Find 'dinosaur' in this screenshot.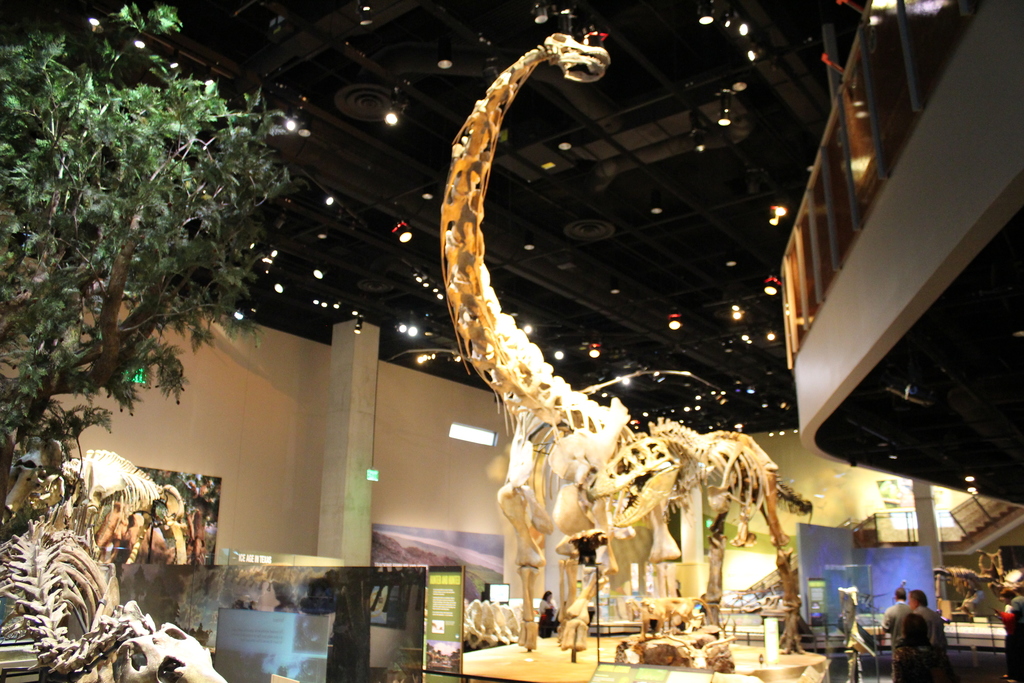
The bounding box for 'dinosaur' is [left=0, top=515, right=234, bottom=682].
